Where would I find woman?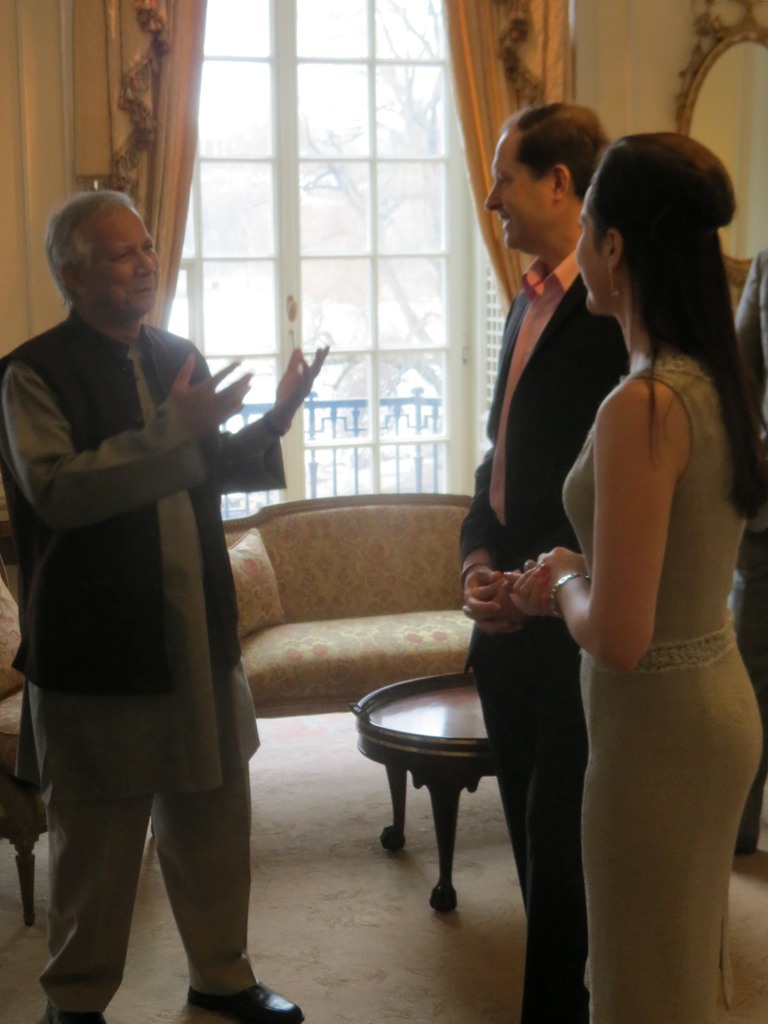
At left=499, top=127, right=767, bottom=1023.
